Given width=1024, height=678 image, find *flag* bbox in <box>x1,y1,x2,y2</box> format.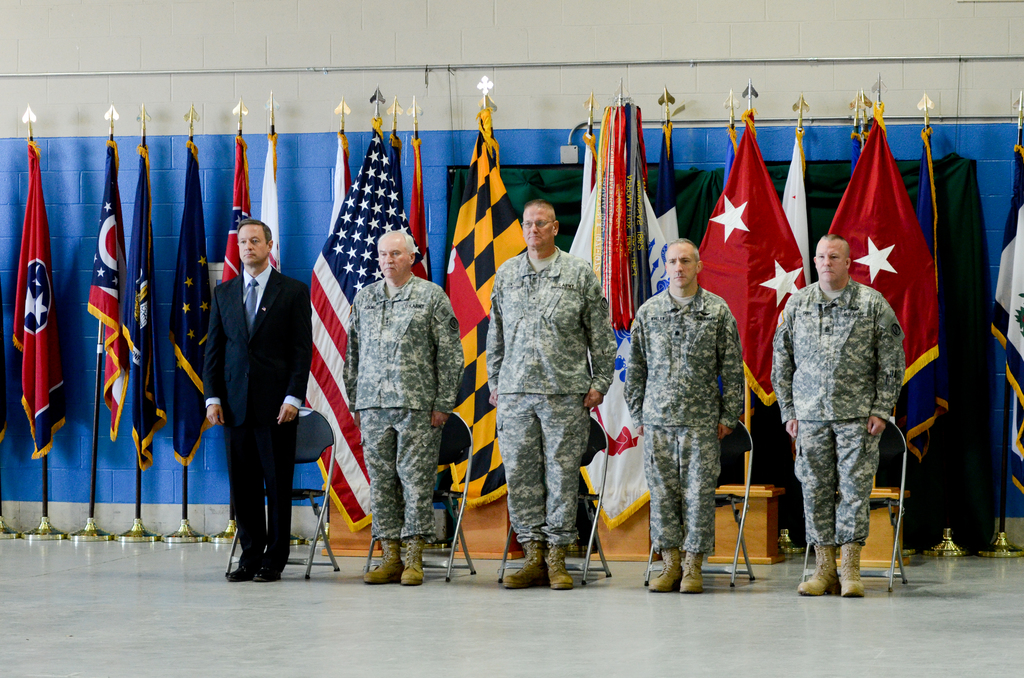
<box>909,132,934,465</box>.
